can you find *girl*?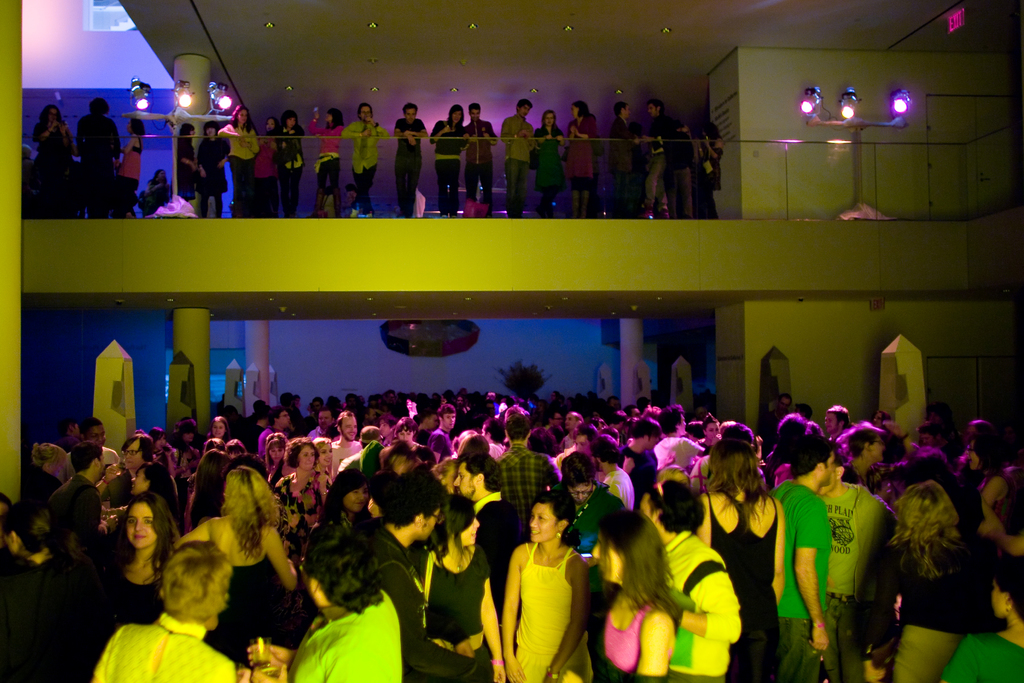
Yes, bounding box: 14:435:72:508.
